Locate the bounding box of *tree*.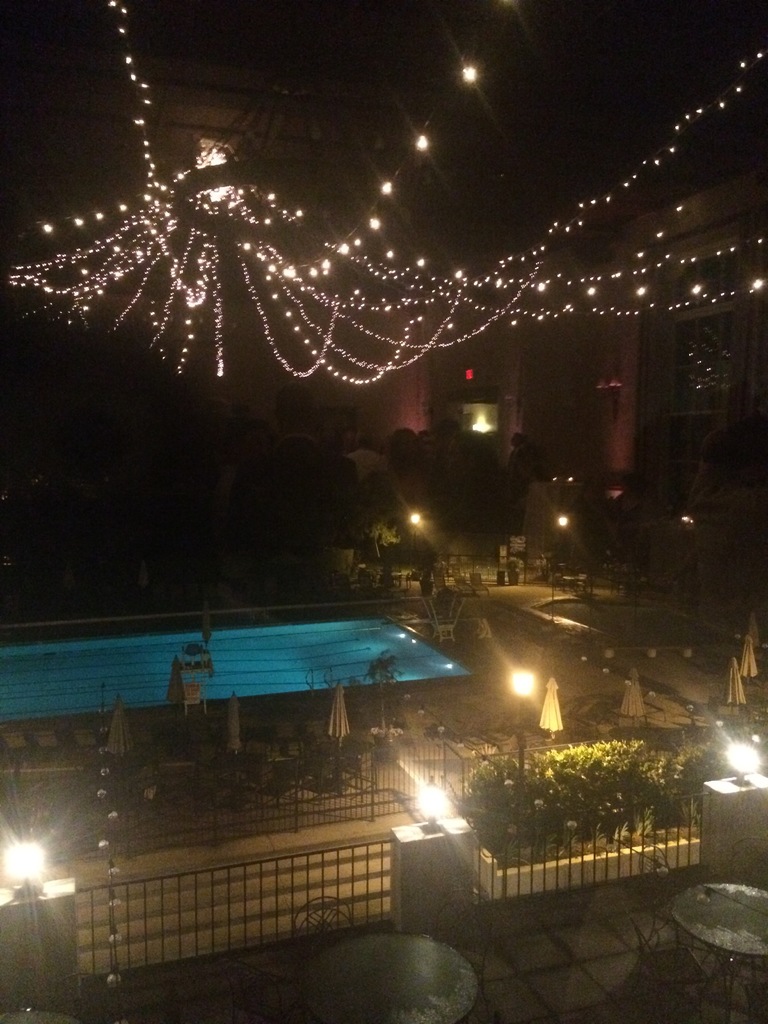
Bounding box: bbox(445, 749, 582, 841).
